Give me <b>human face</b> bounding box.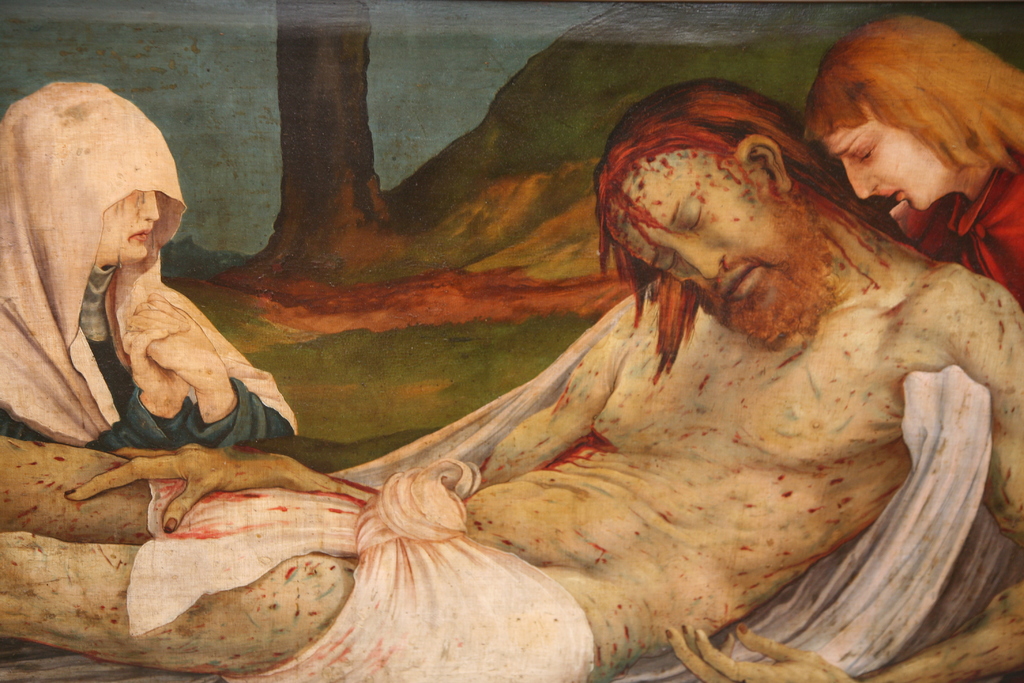
(100,186,153,260).
